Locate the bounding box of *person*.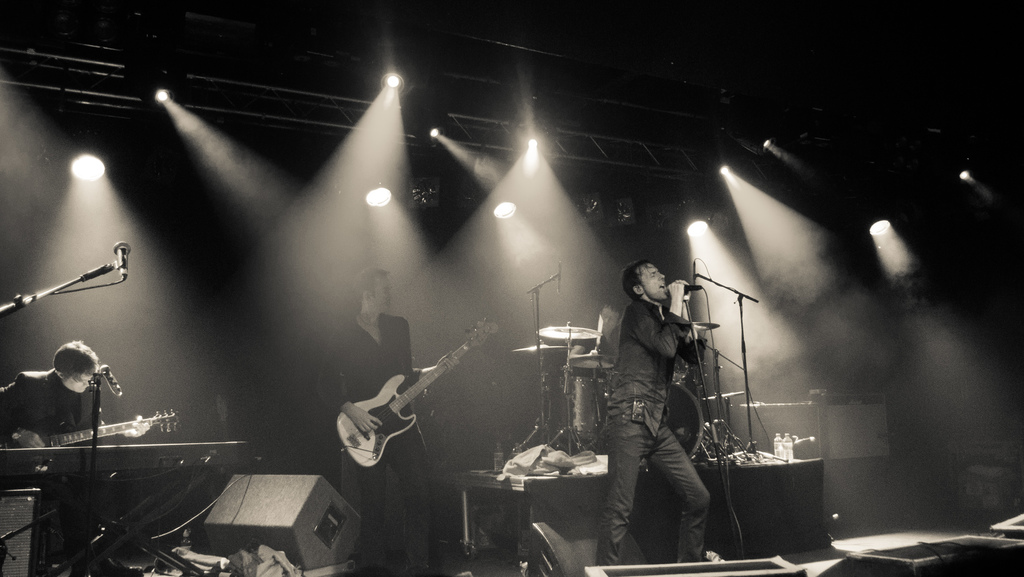
Bounding box: rect(314, 265, 458, 576).
